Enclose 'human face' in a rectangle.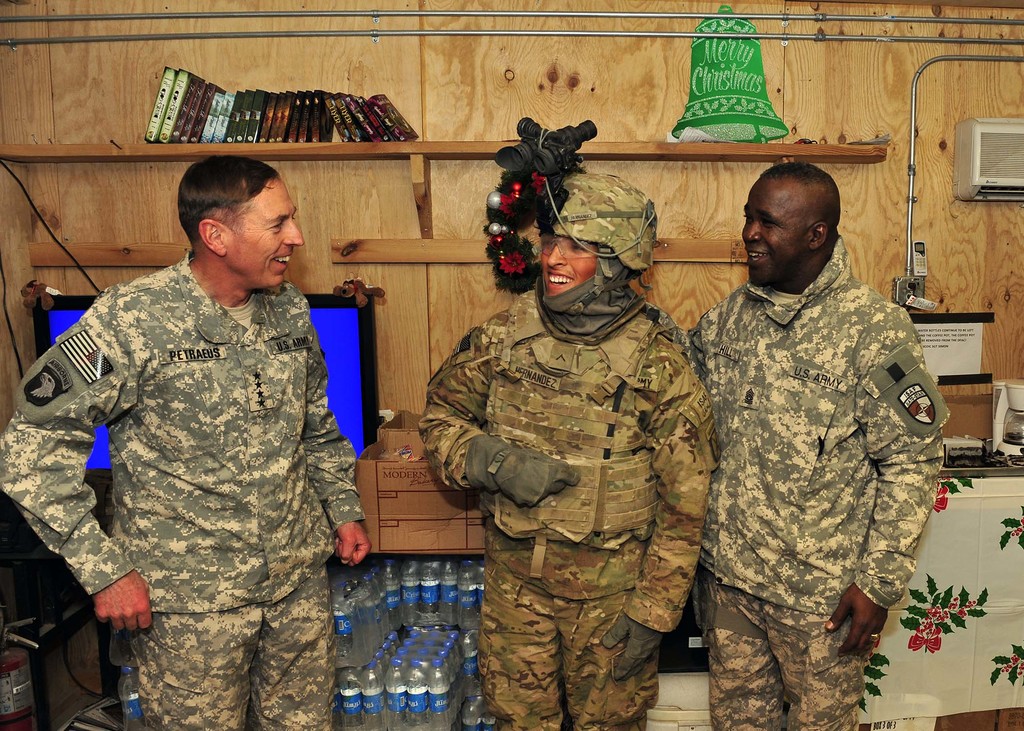
<region>241, 186, 303, 289</region>.
